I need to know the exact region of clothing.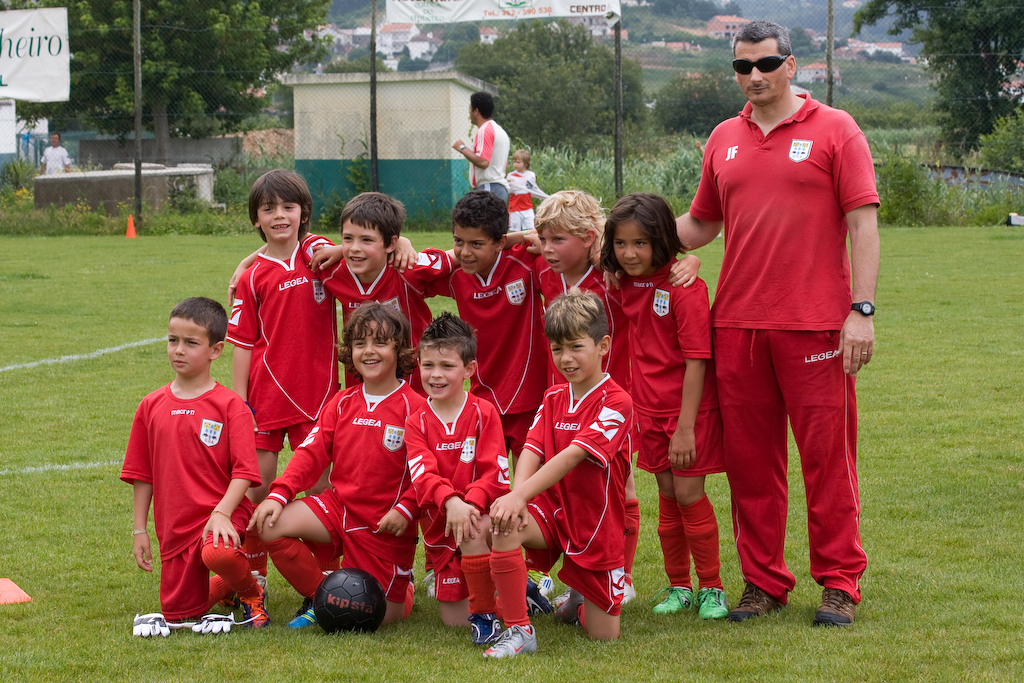
Region: <bbox>397, 390, 513, 604</bbox>.
